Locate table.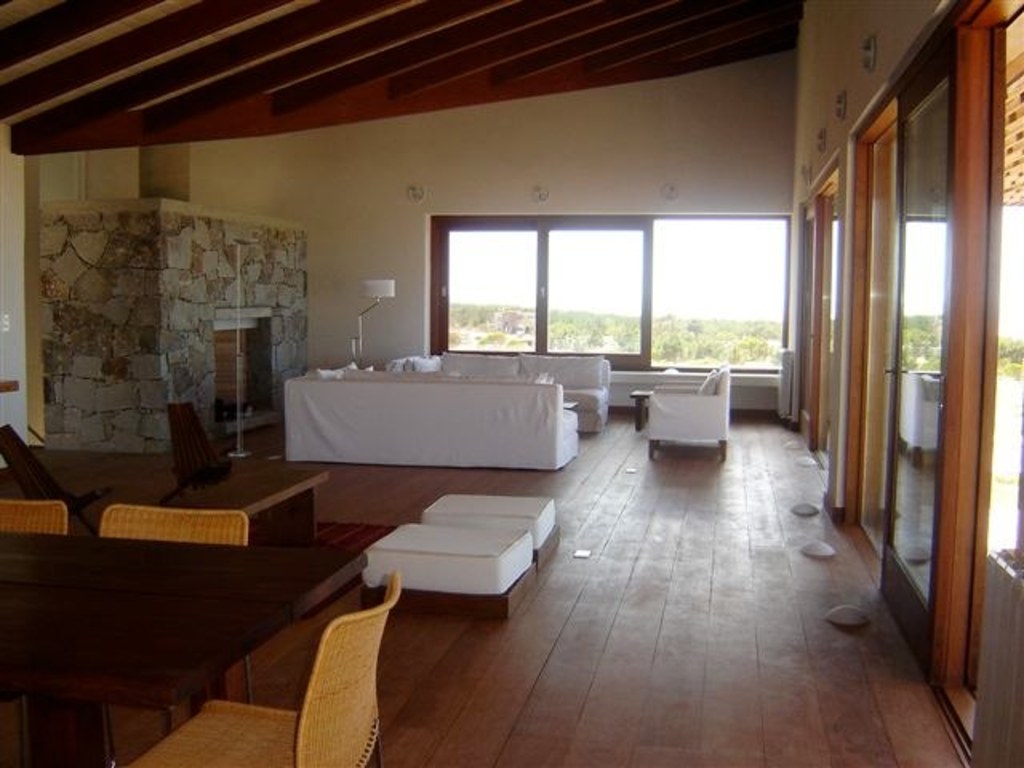
Bounding box: (128,478,328,544).
